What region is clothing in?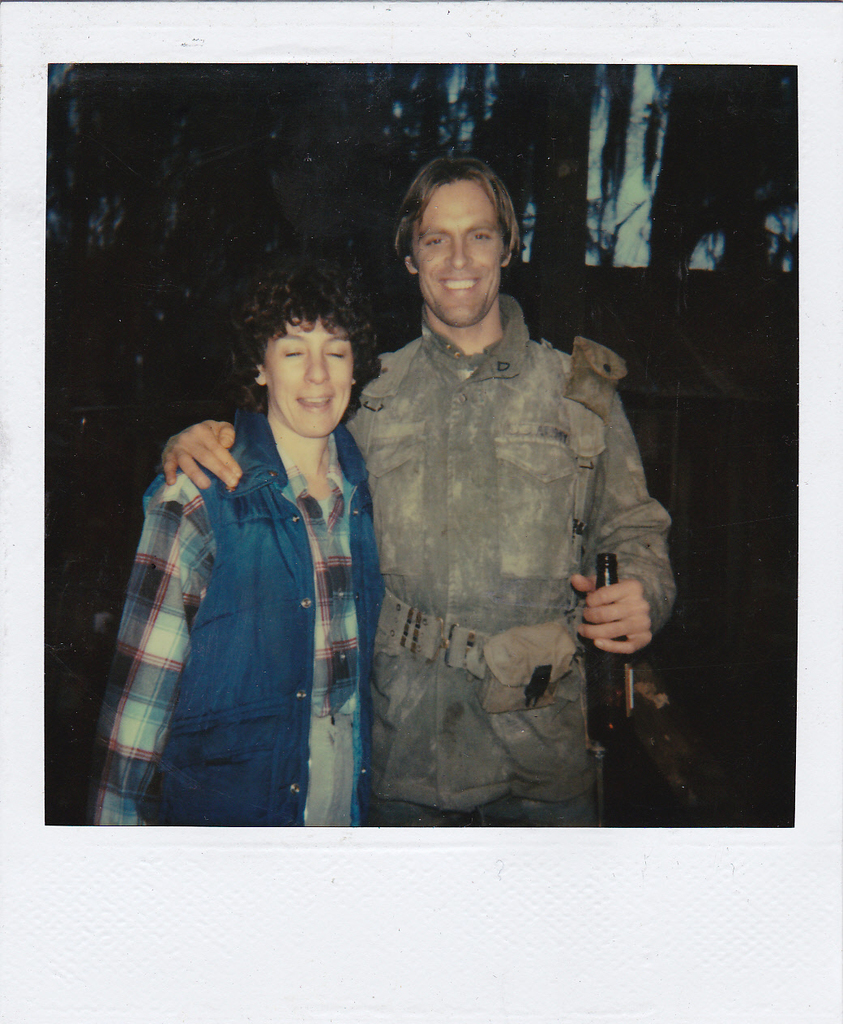
left=83, top=401, right=387, bottom=833.
